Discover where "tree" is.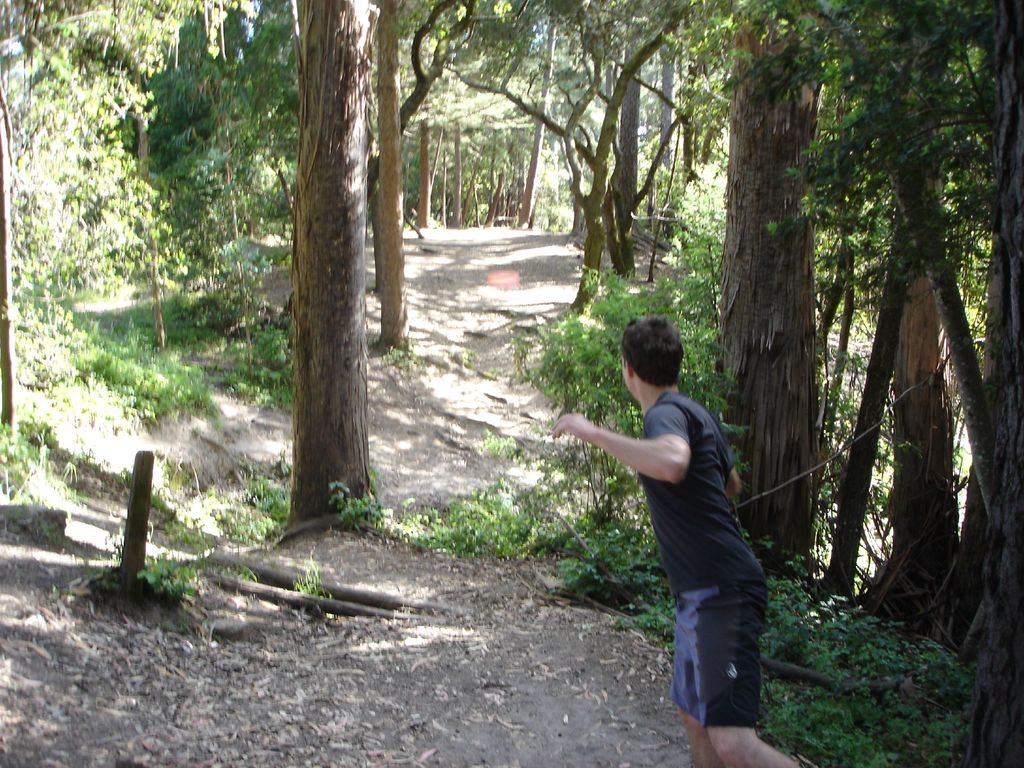
Discovered at <region>3, 0, 1023, 767</region>.
